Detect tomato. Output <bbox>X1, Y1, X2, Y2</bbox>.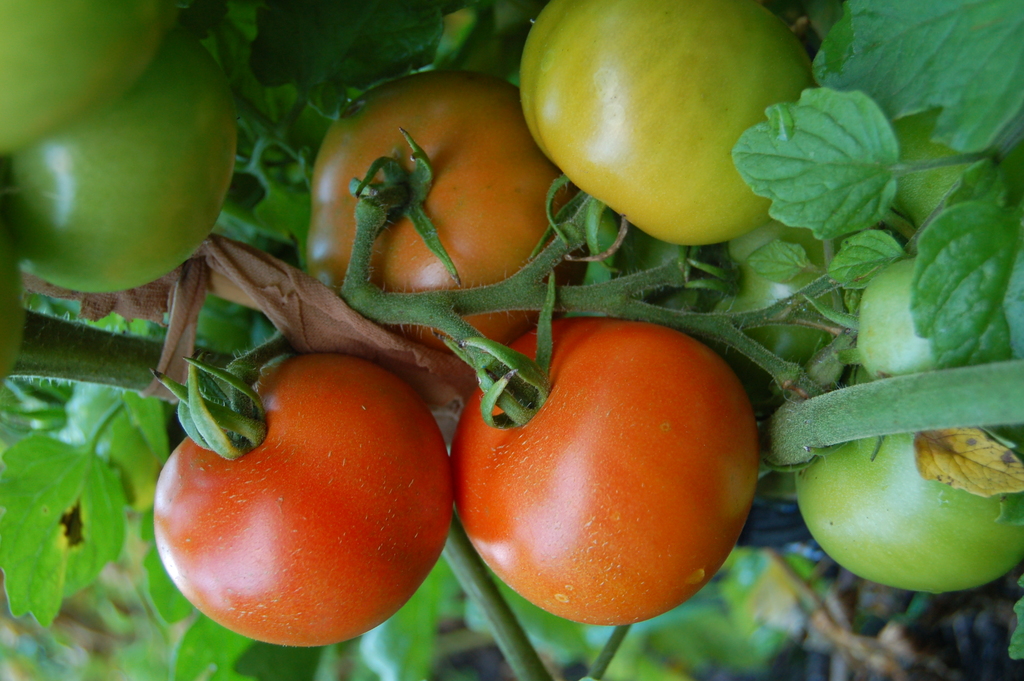
<bbox>521, 0, 814, 242</bbox>.
